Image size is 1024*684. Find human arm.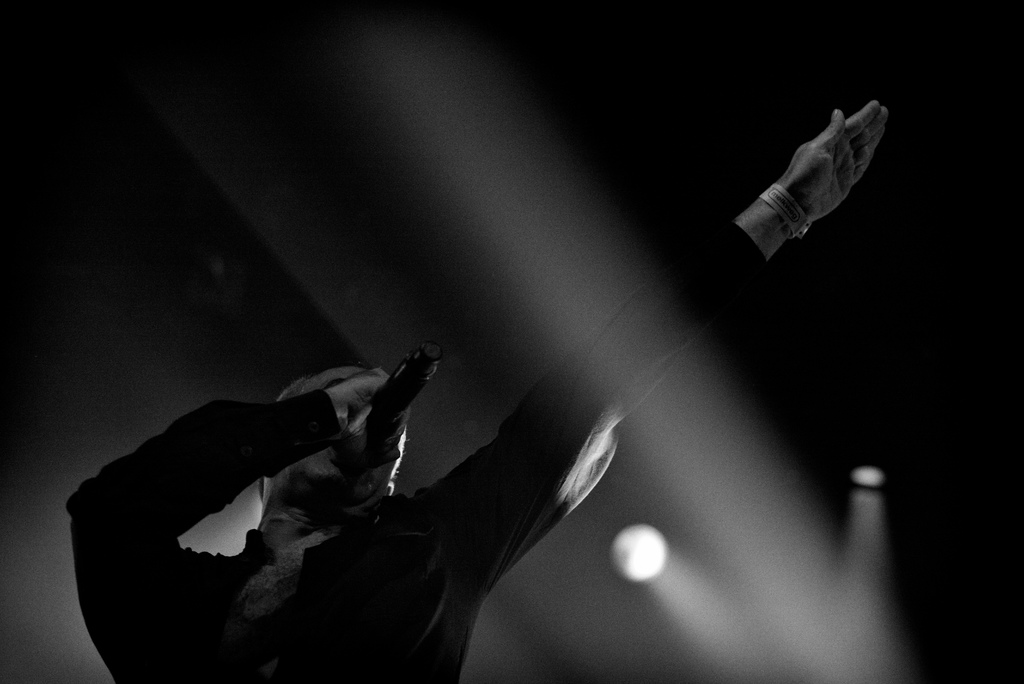
locate(70, 371, 460, 656).
